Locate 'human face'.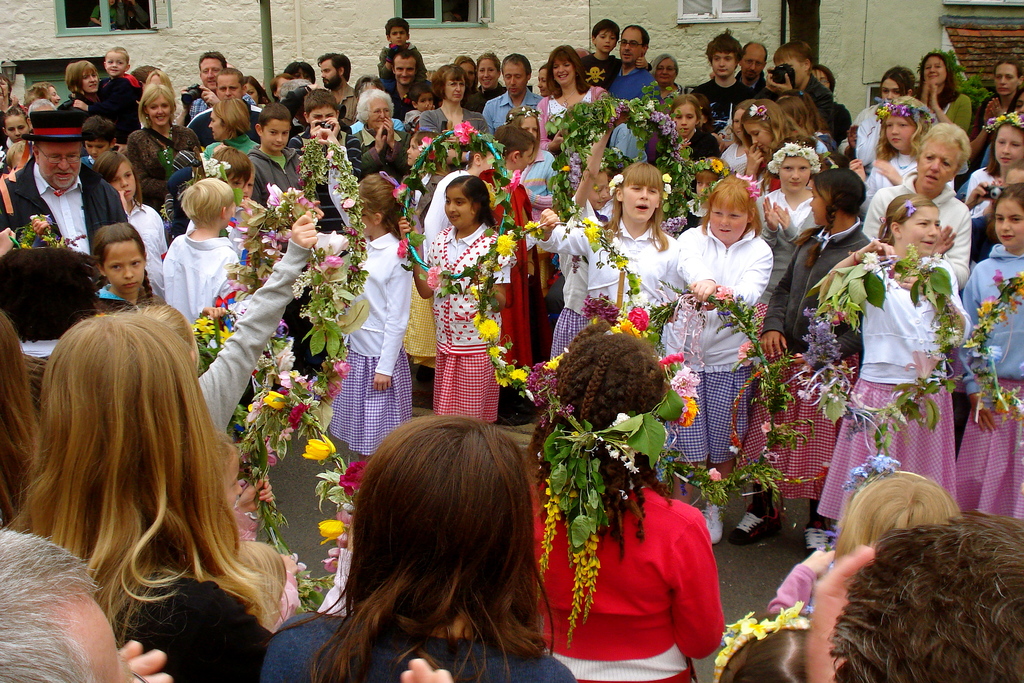
Bounding box: left=475, top=59, right=498, bottom=92.
